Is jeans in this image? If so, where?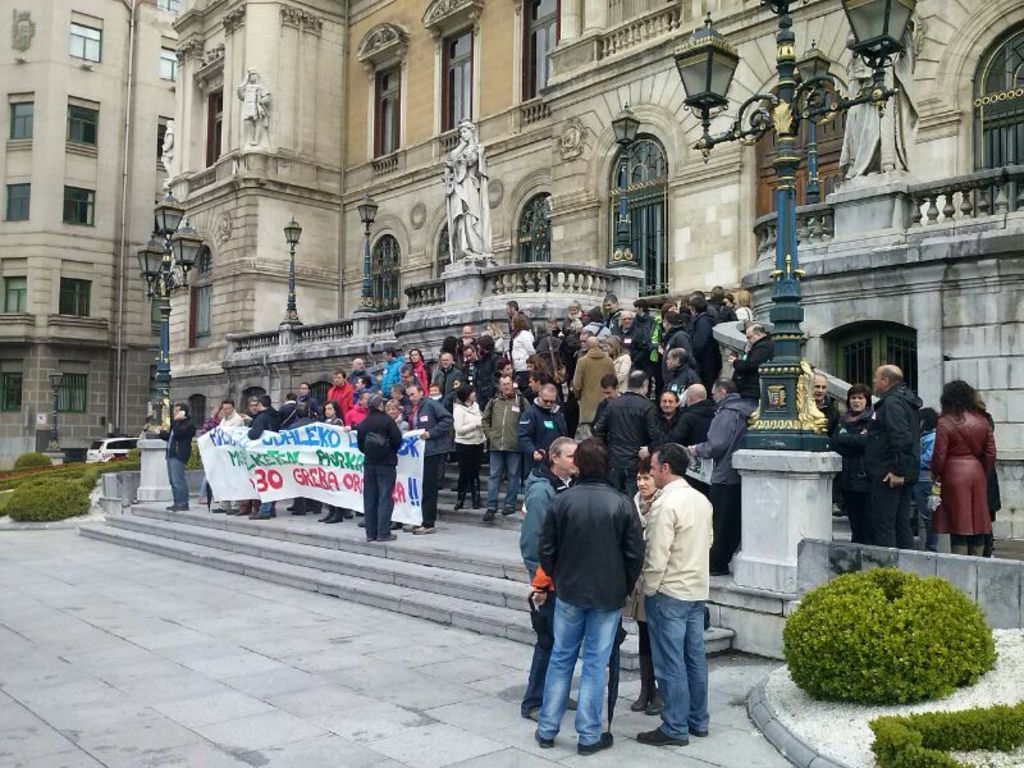
Yes, at 916/476/936/554.
